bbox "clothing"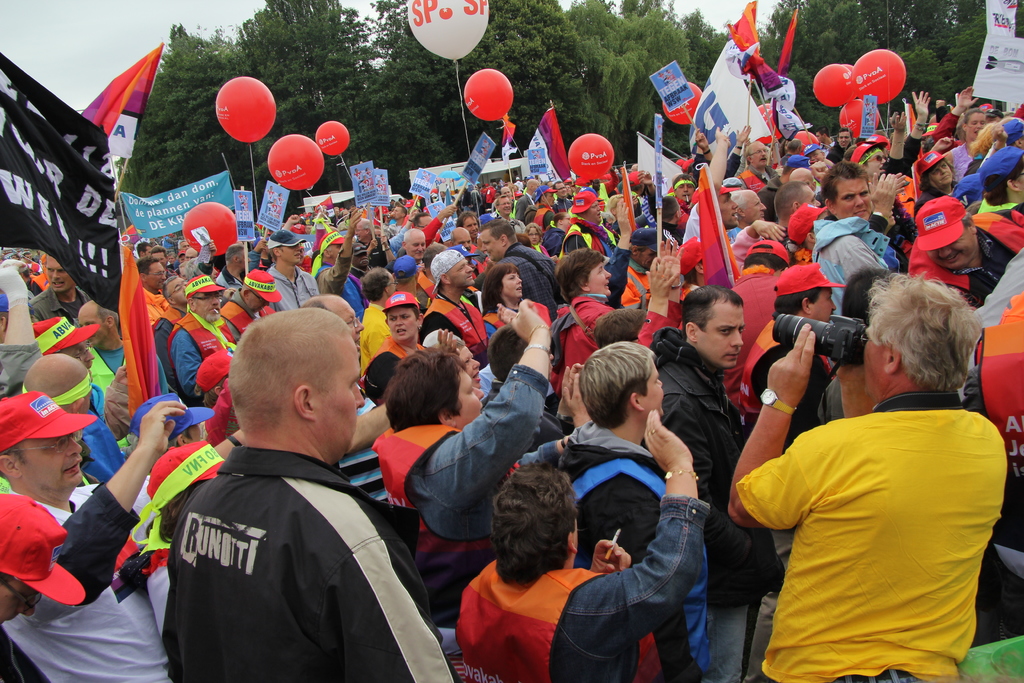
box=[459, 479, 710, 682]
